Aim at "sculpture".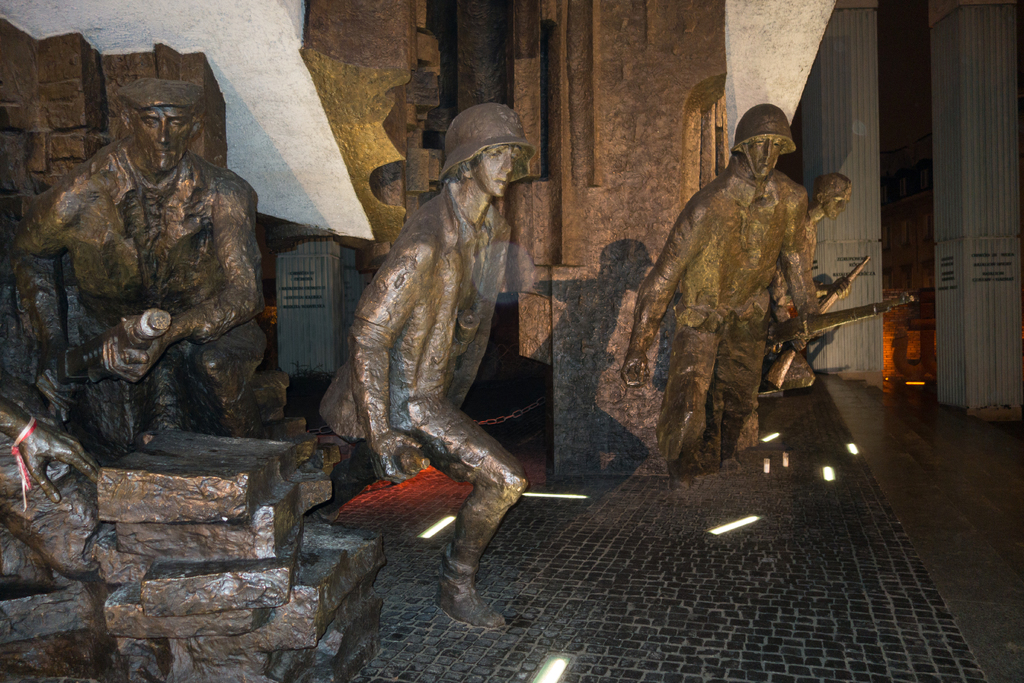
Aimed at <bbox>4, 76, 267, 441</bbox>.
